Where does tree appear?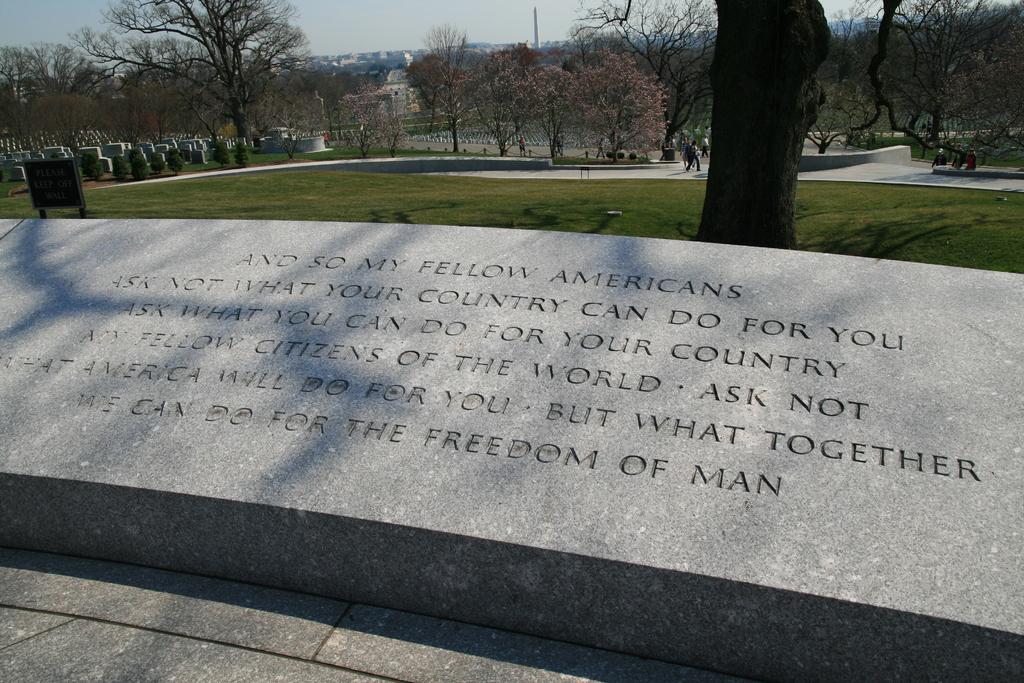
Appears at <box>0,30,184,168</box>.
